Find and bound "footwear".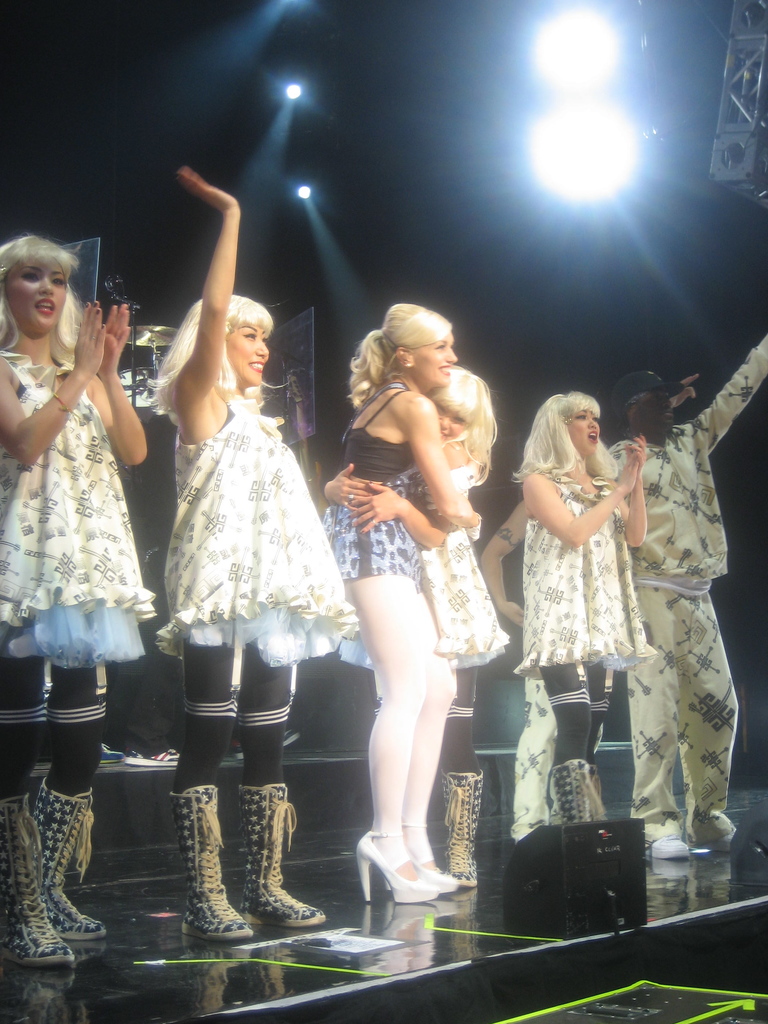
Bound: x1=396, y1=824, x2=470, y2=897.
